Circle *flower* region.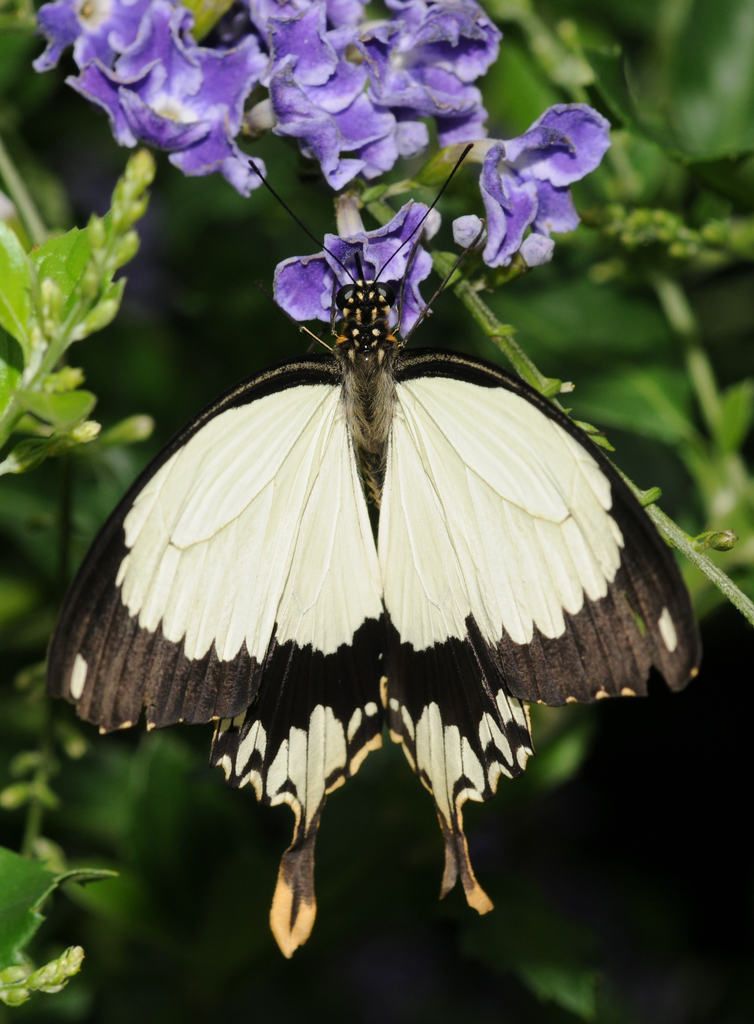
Region: crop(0, 945, 86, 1008).
